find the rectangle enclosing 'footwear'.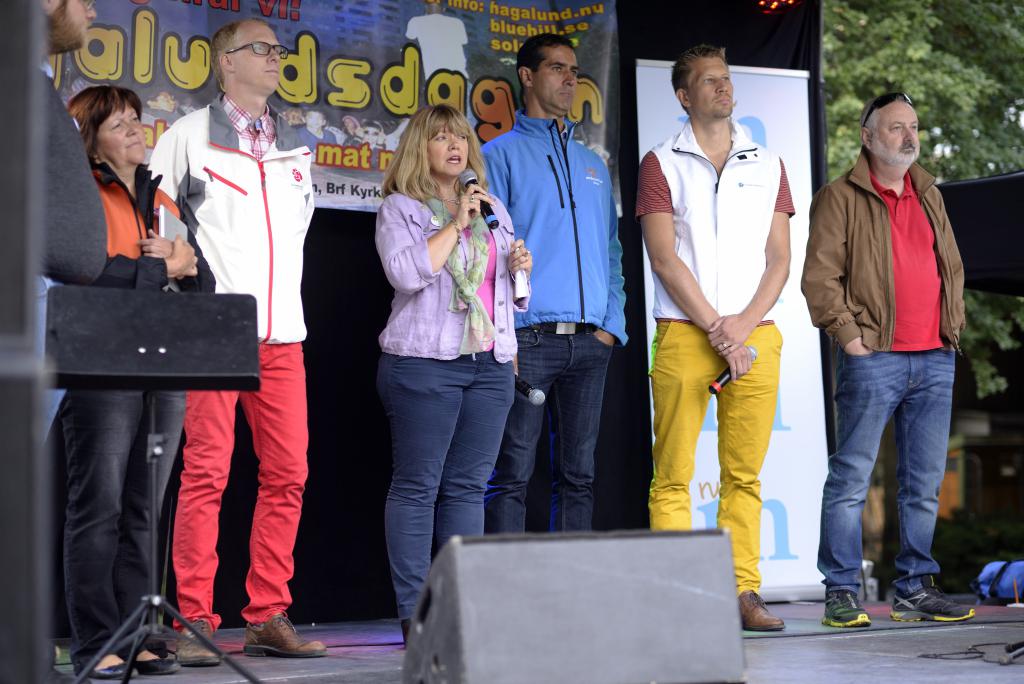
l=900, t=568, r=981, b=640.
